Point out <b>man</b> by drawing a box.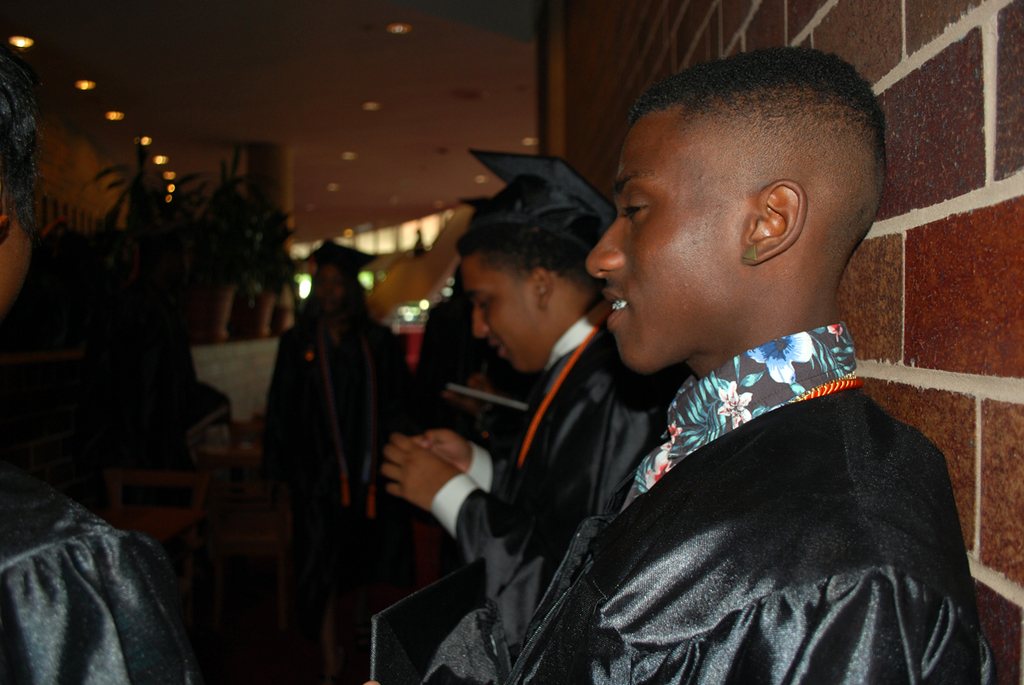
<box>376,182,662,643</box>.
